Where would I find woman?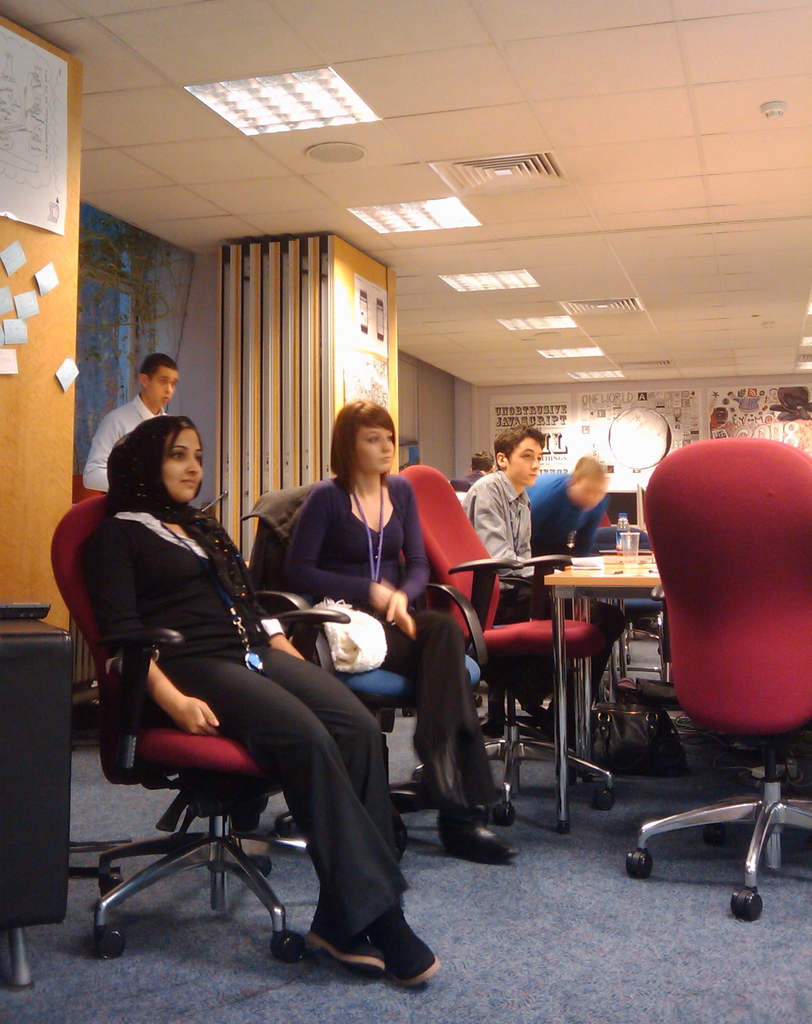
At l=283, t=391, r=525, b=869.
